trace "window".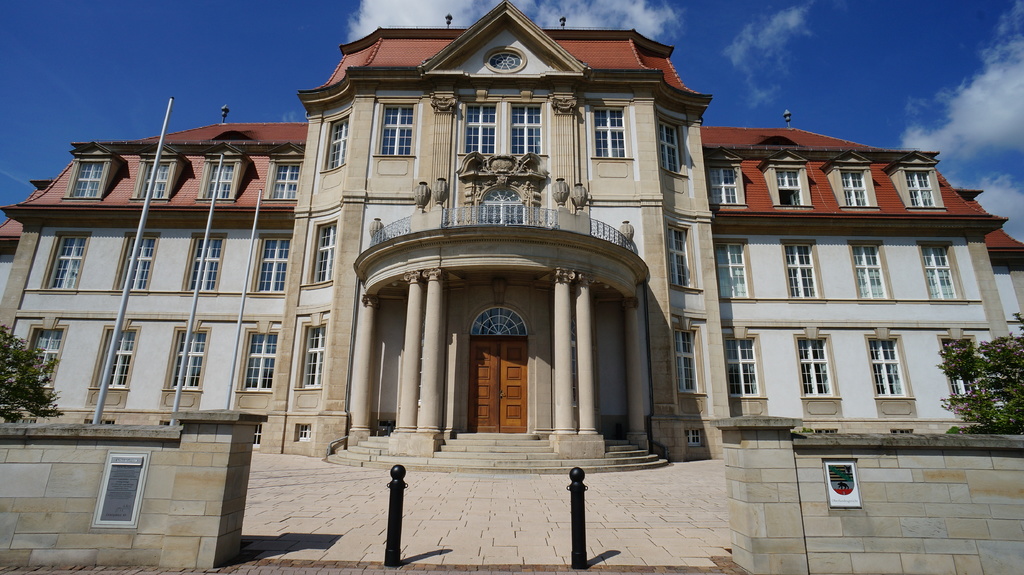
Traced to [512,102,543,155].
